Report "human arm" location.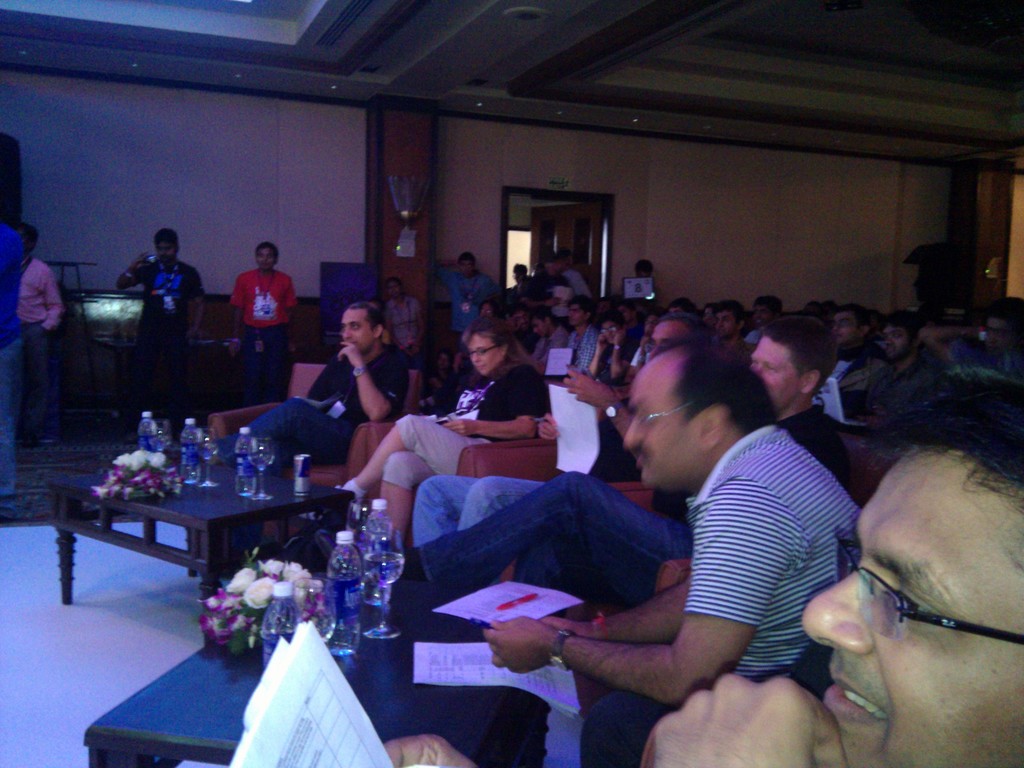
Report: <region>427, 257, 445, 294</region>.
